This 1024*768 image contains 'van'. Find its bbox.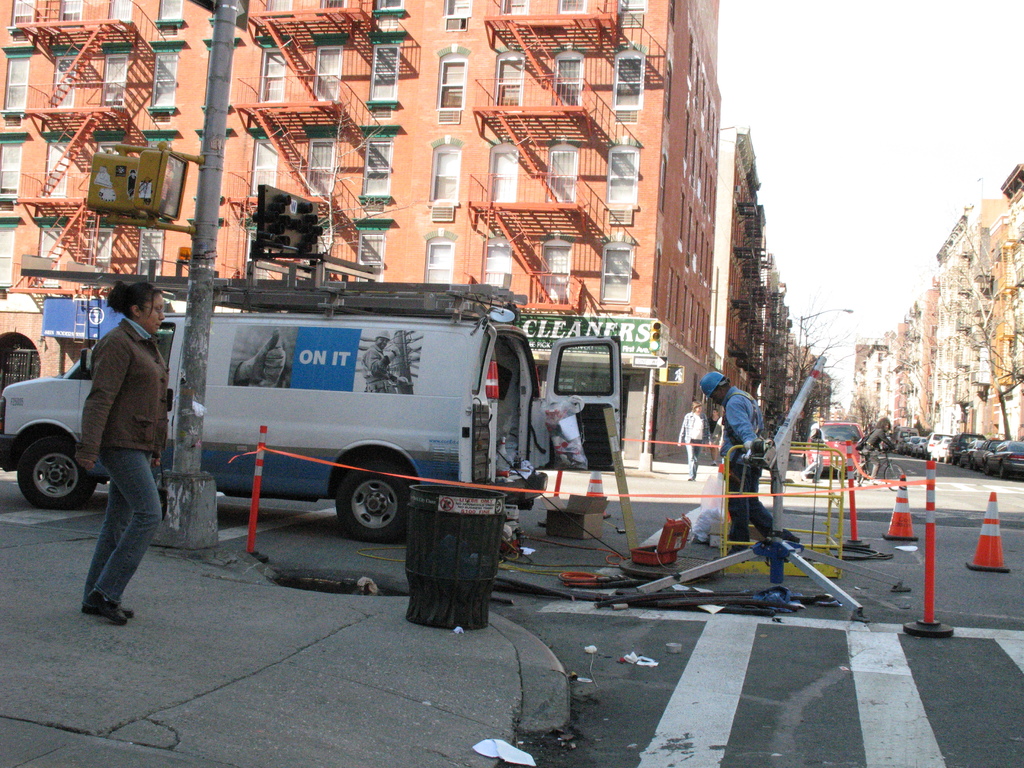
l=0, t=265, r=624, b=540.
